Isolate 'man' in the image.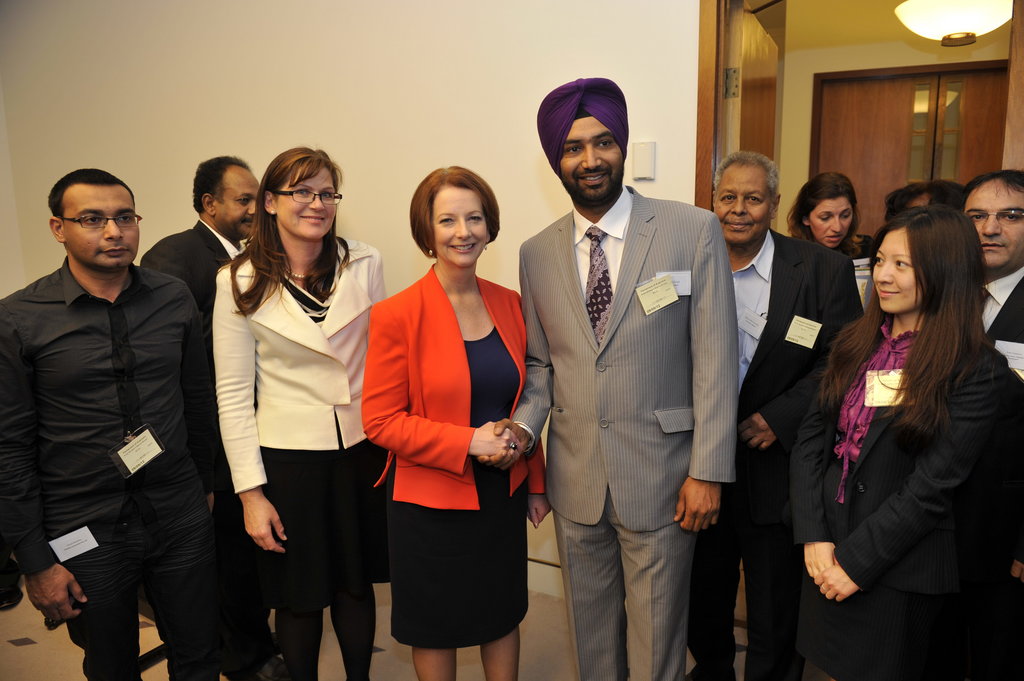
Isolated region: bbox=[138, 151, 266, 307].
